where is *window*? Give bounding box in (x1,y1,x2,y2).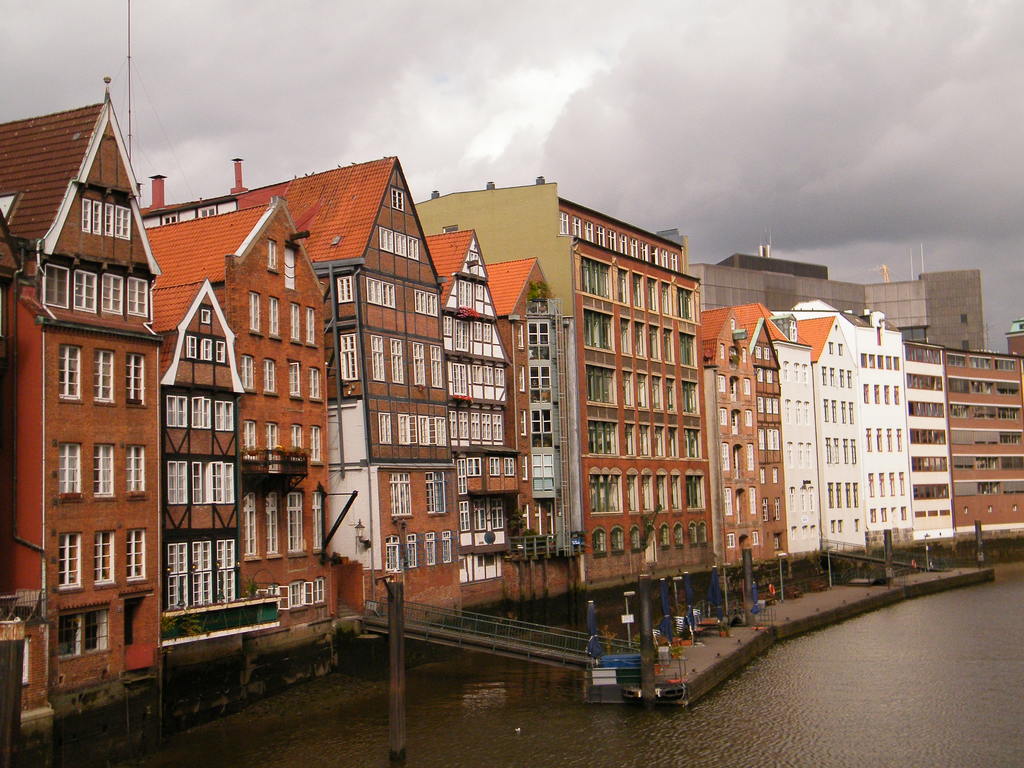
(742,438,755,475).
